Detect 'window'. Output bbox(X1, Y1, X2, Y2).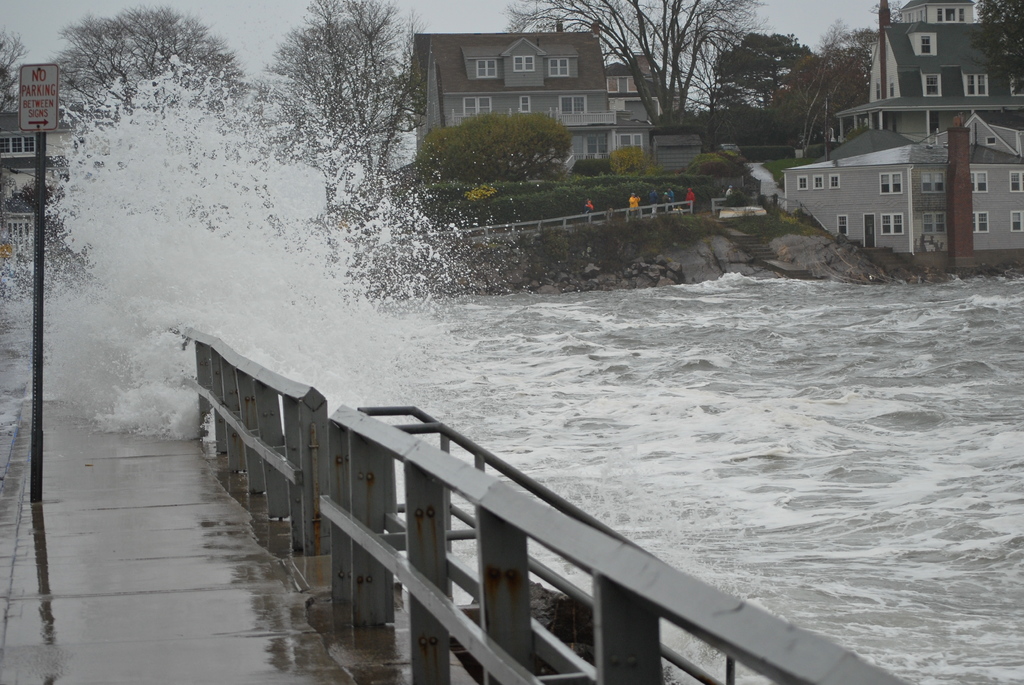
bbox(955, 6, 971, 24).
